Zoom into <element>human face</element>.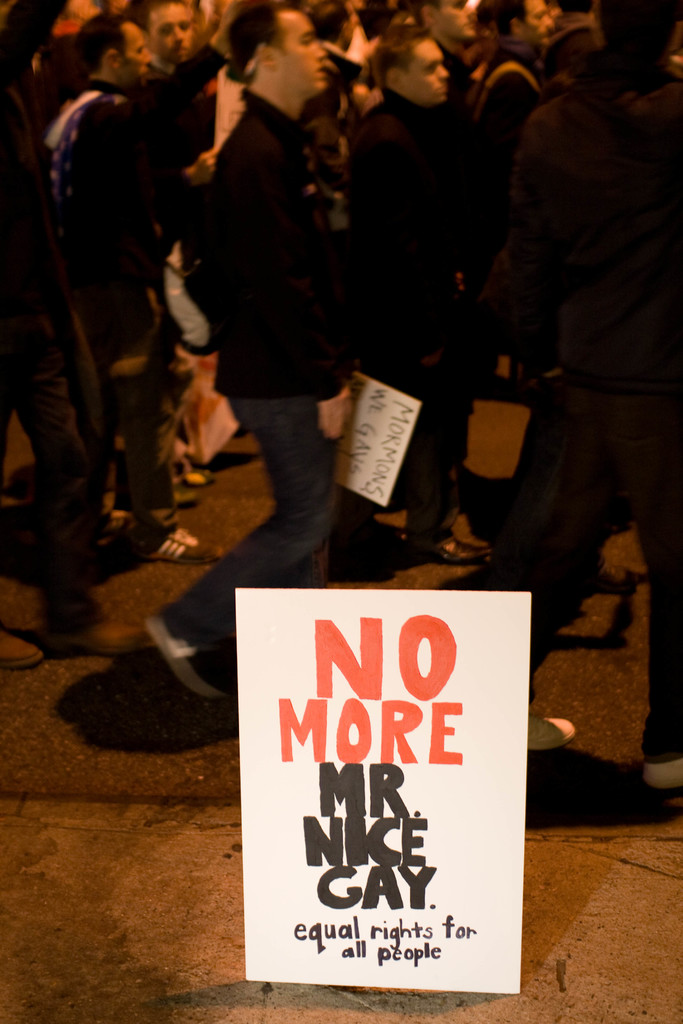
Zoom target: bbox=(151, 3, 193, 60).
